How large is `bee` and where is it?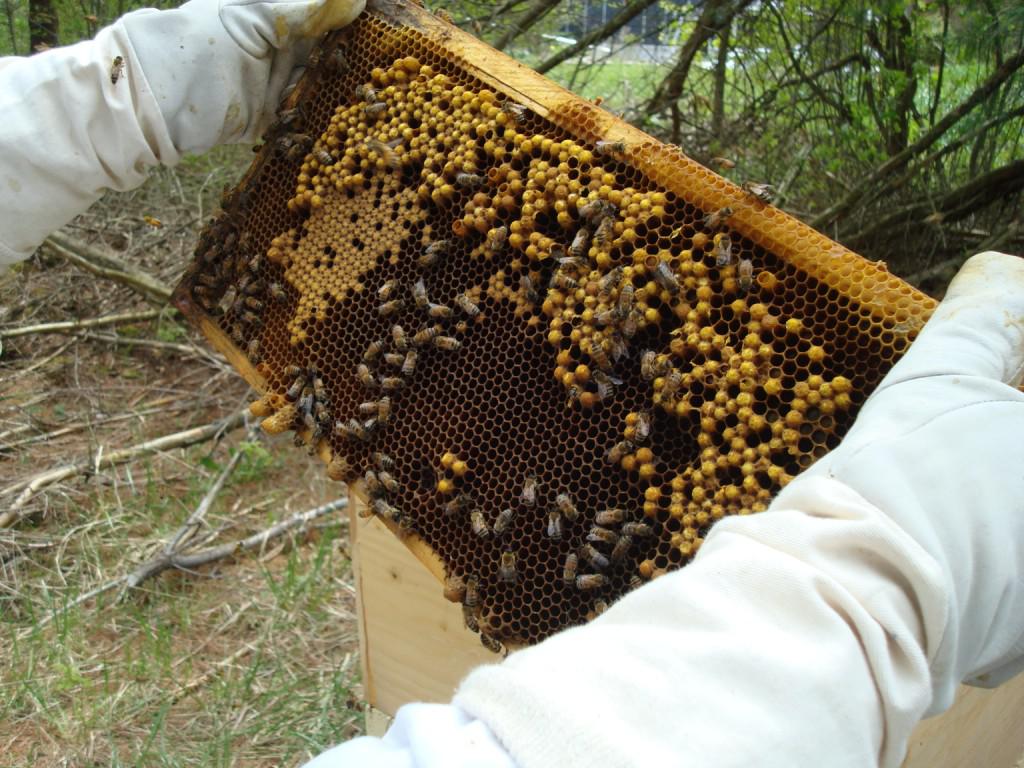
Bounding box: 272 281 286 304.
